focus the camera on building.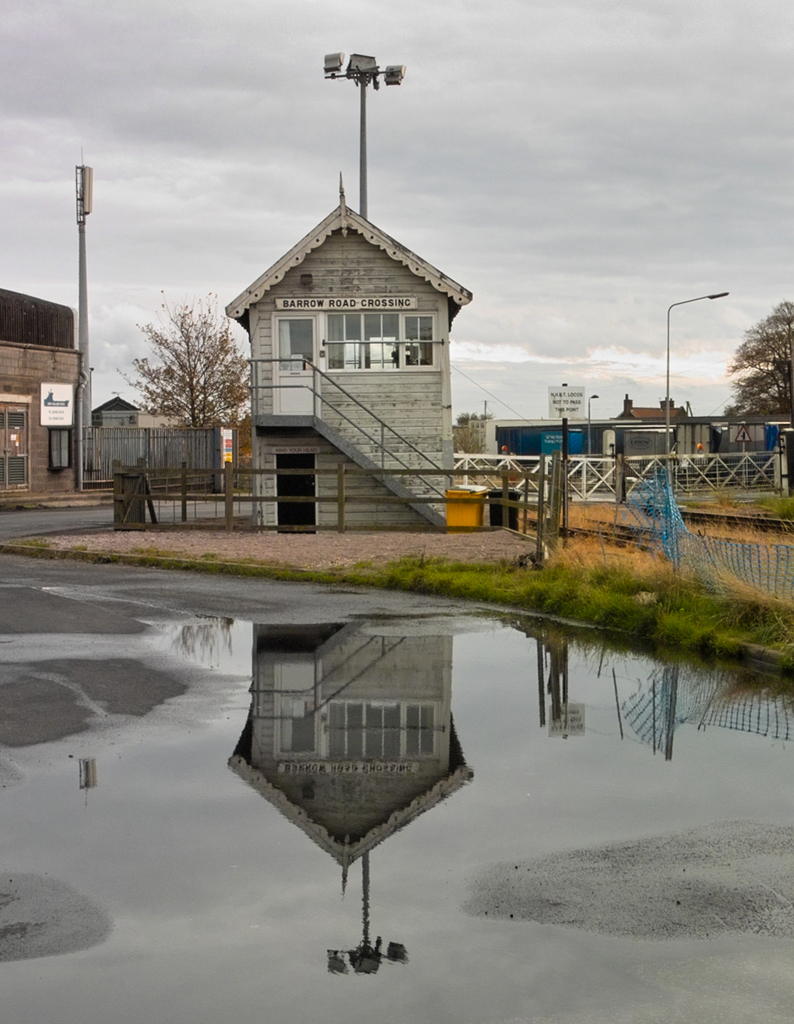
Focus region: region(0, 281, 87, 505).
